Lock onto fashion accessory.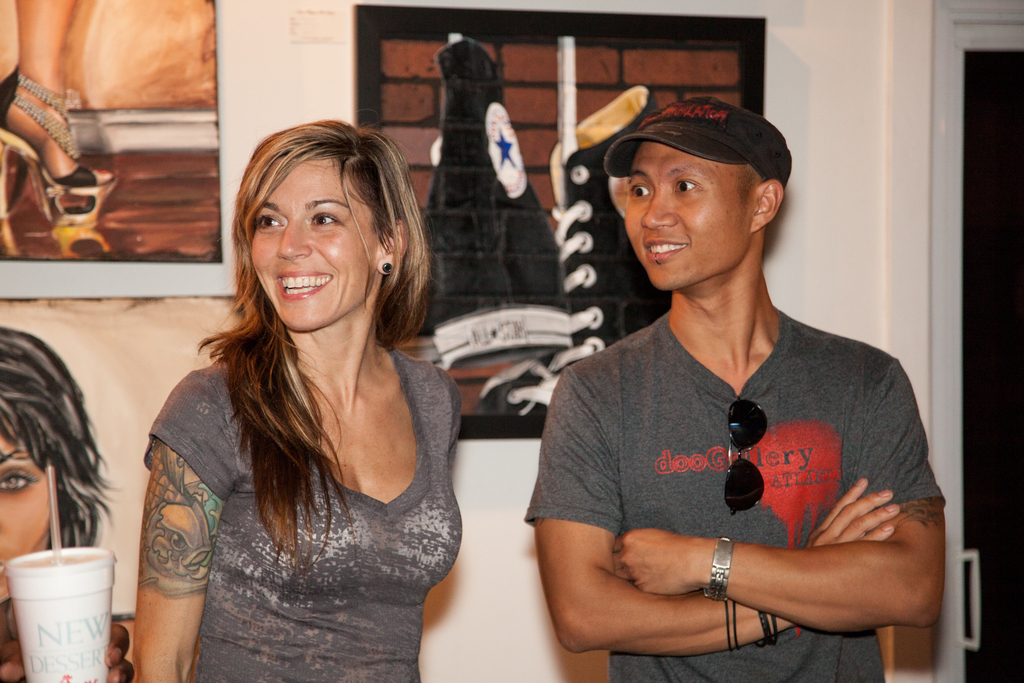
Locked: {"left": 734, "top": 604, "right": 741, "bottom": 647}.
